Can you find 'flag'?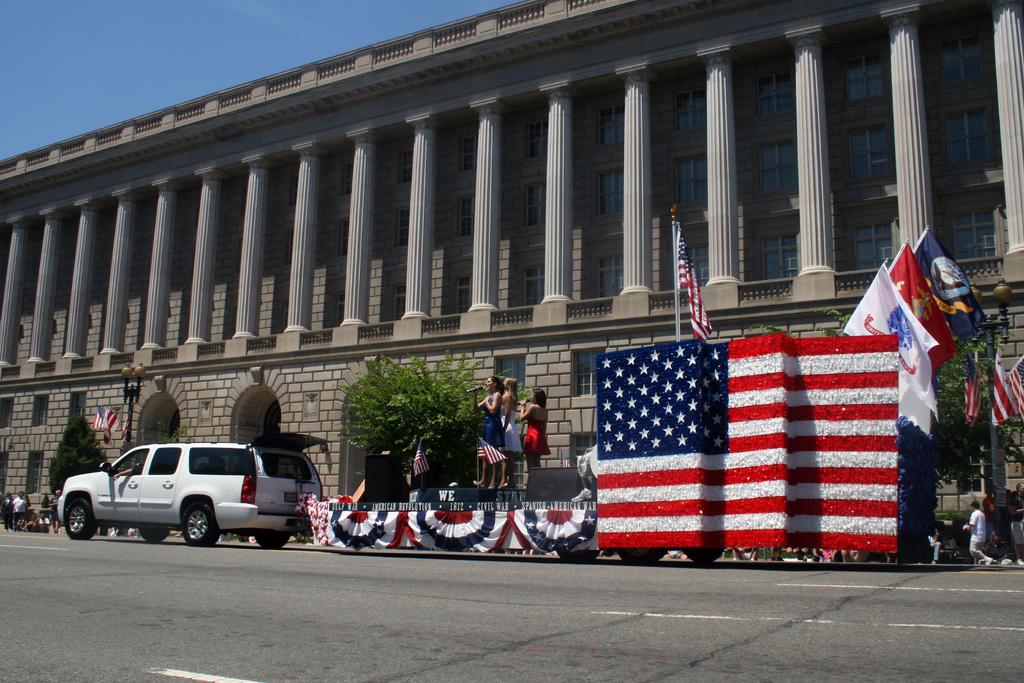
Yes, bounding box: 848,258,940,441.
